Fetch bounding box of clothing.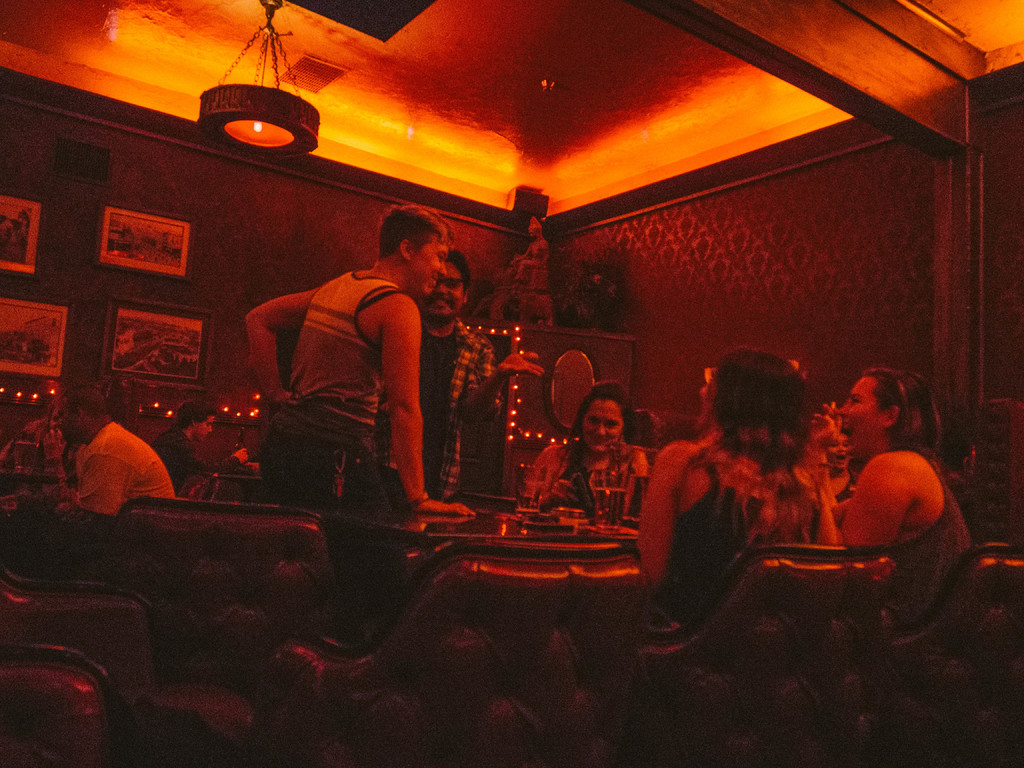
Bbox: 893,451,976,638.
